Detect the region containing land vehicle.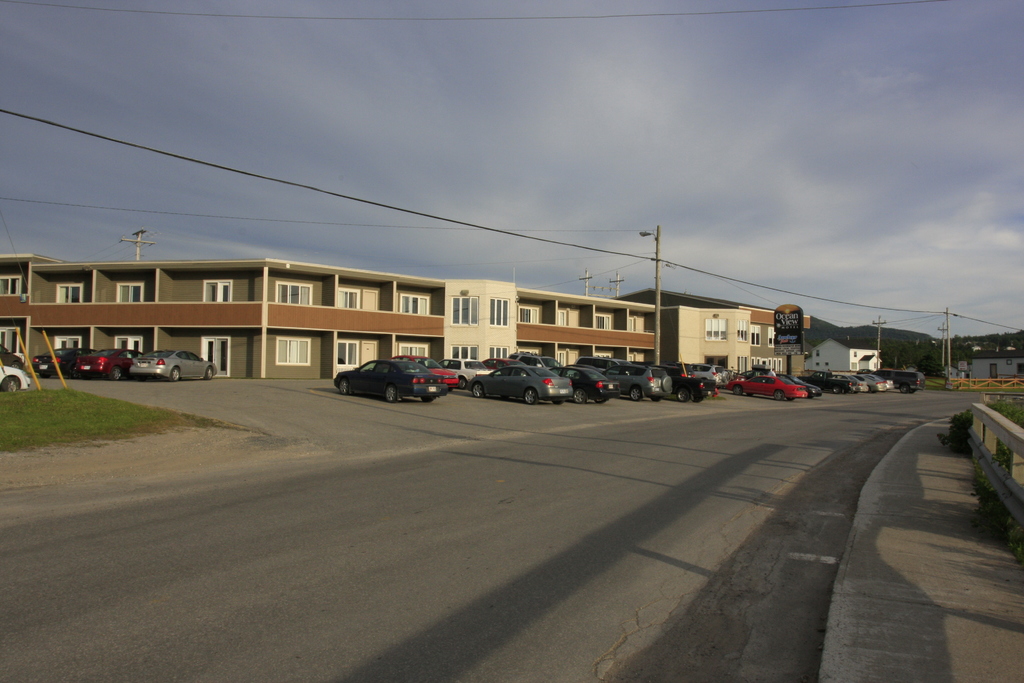
690 361 731 391.
